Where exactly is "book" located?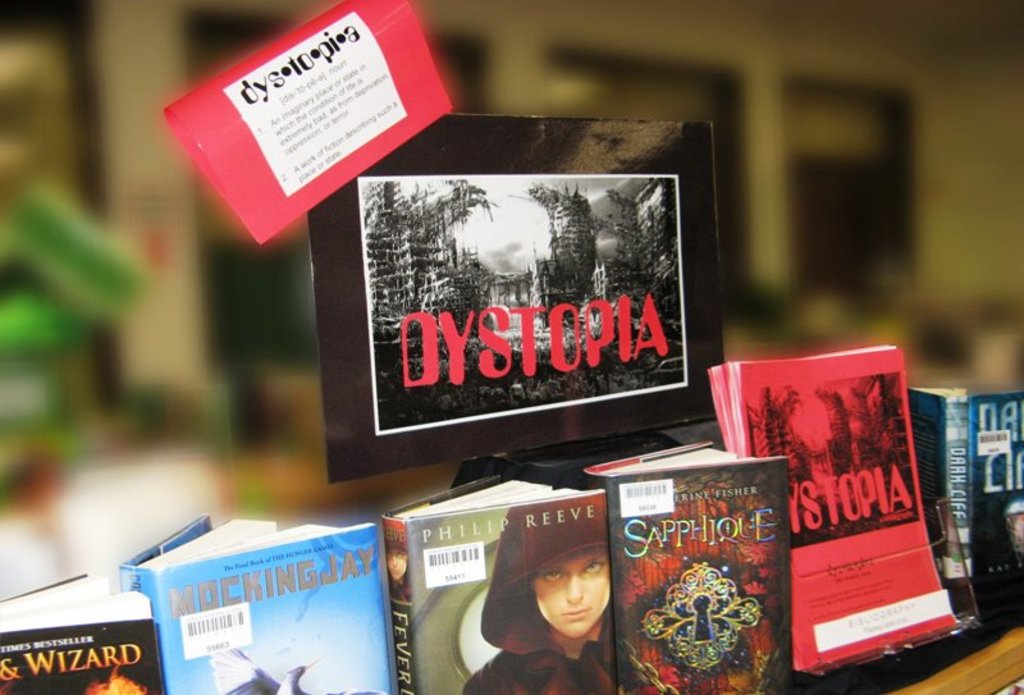
Its bounding box is select_region(707, 369, 982, 662).
